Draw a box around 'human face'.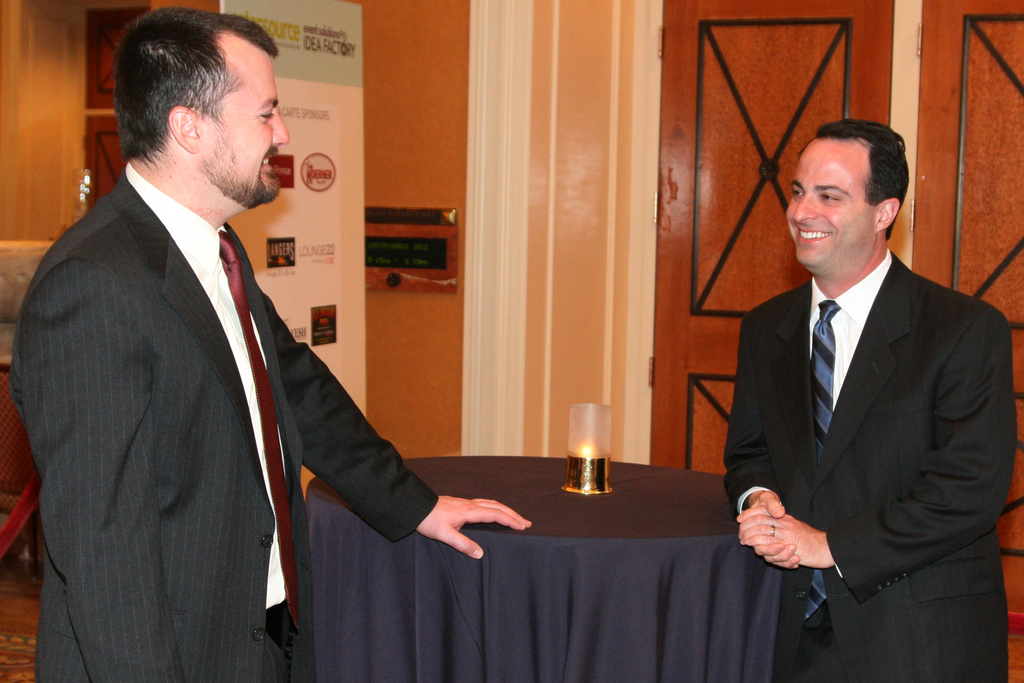
bbox=[197, 34, 296, 210].
